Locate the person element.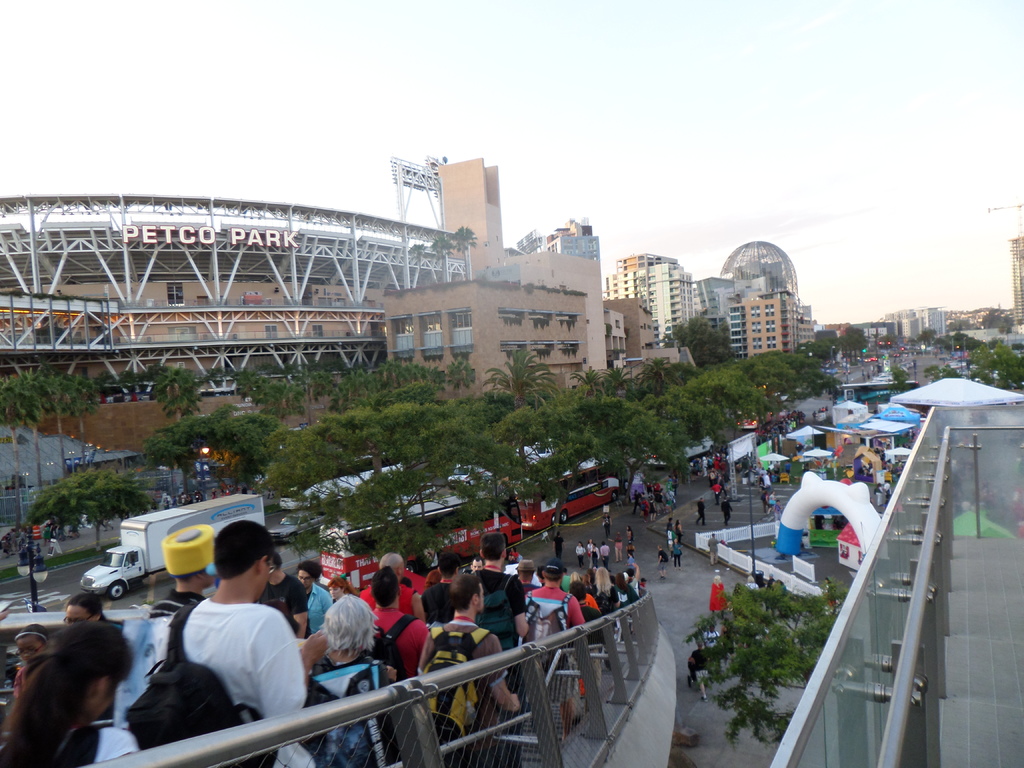
Element bbox: [148, 503, 323, 767].
